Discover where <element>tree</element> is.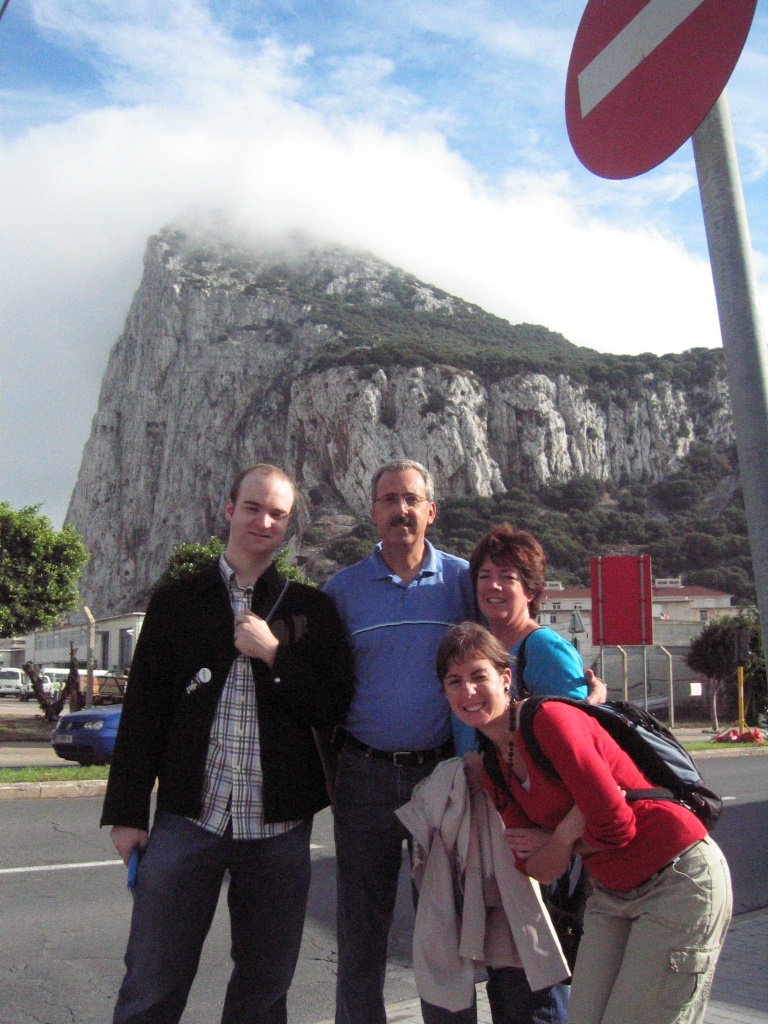
Discovered at box=[0, 487, 92, 640].
